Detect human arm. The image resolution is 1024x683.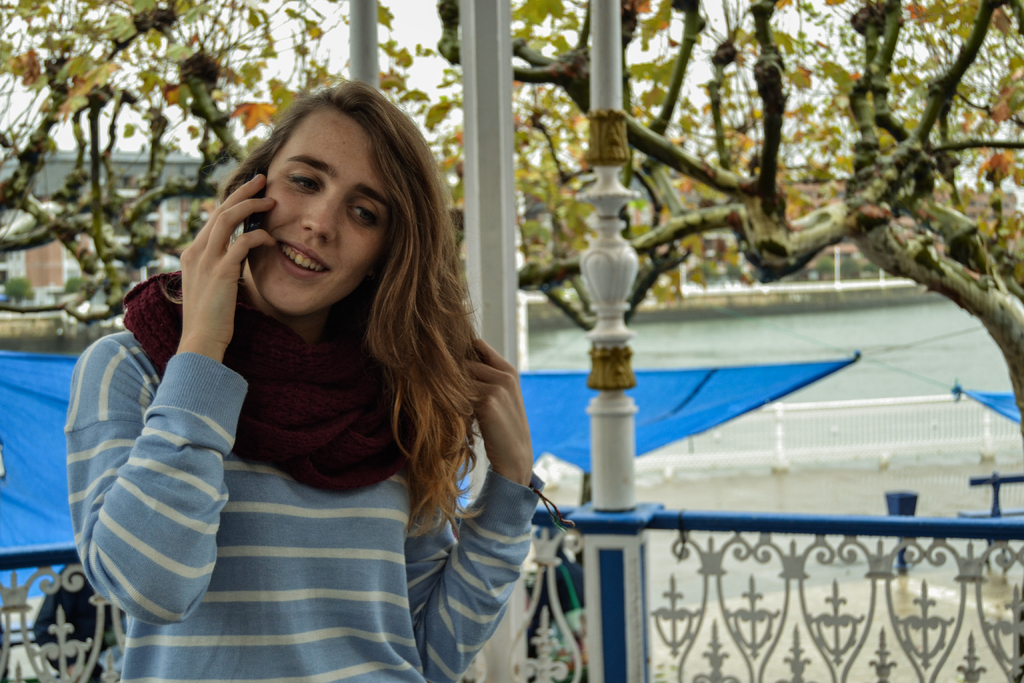
[90, 243, 342, 634].
